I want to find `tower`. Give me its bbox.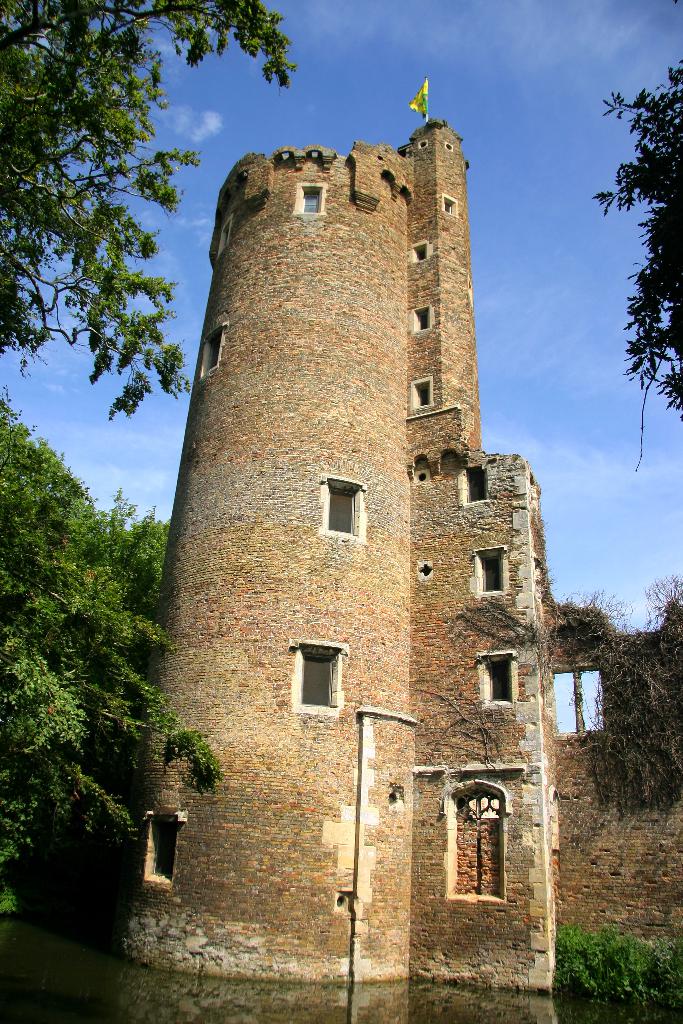
137:102:568:944.
